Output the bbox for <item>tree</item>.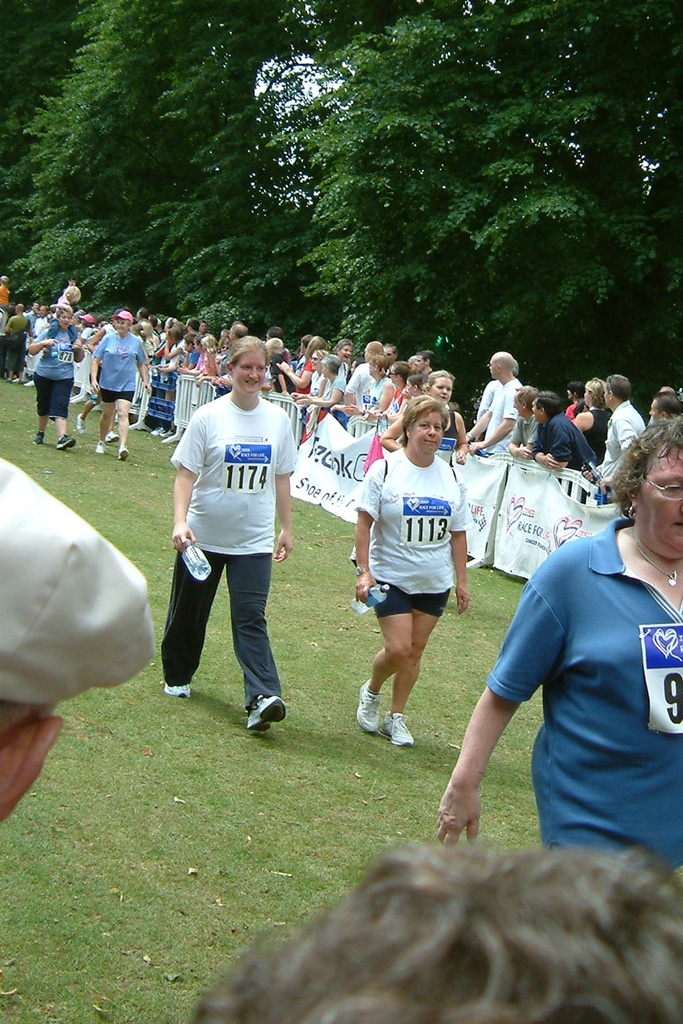
[107,0,324,337].
